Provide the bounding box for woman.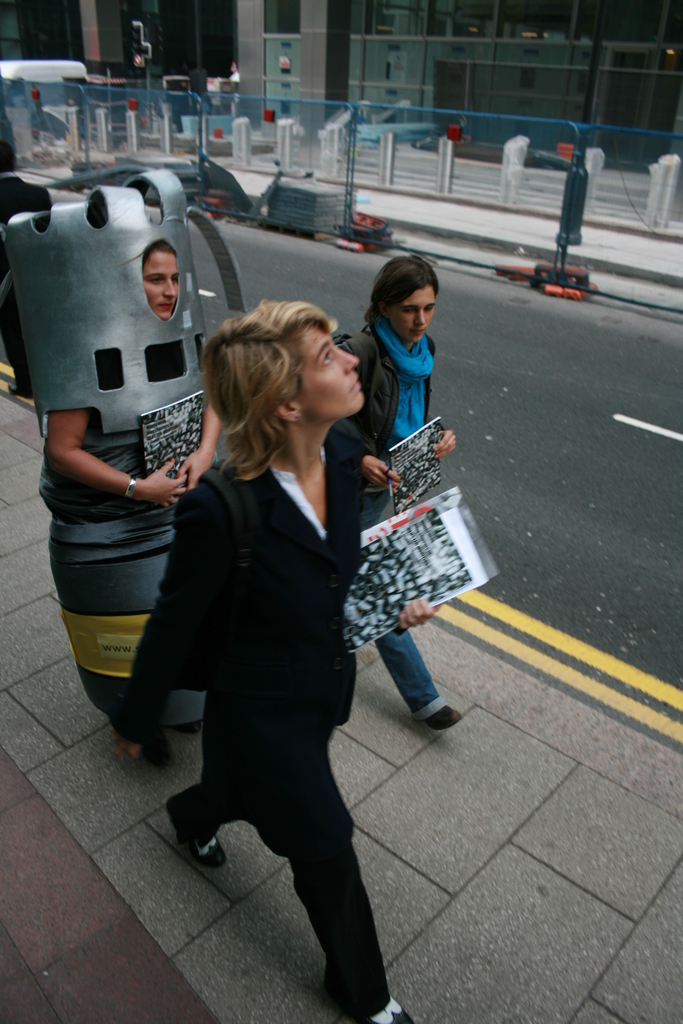
[left=35, top=240, right=218, bottom=756].
